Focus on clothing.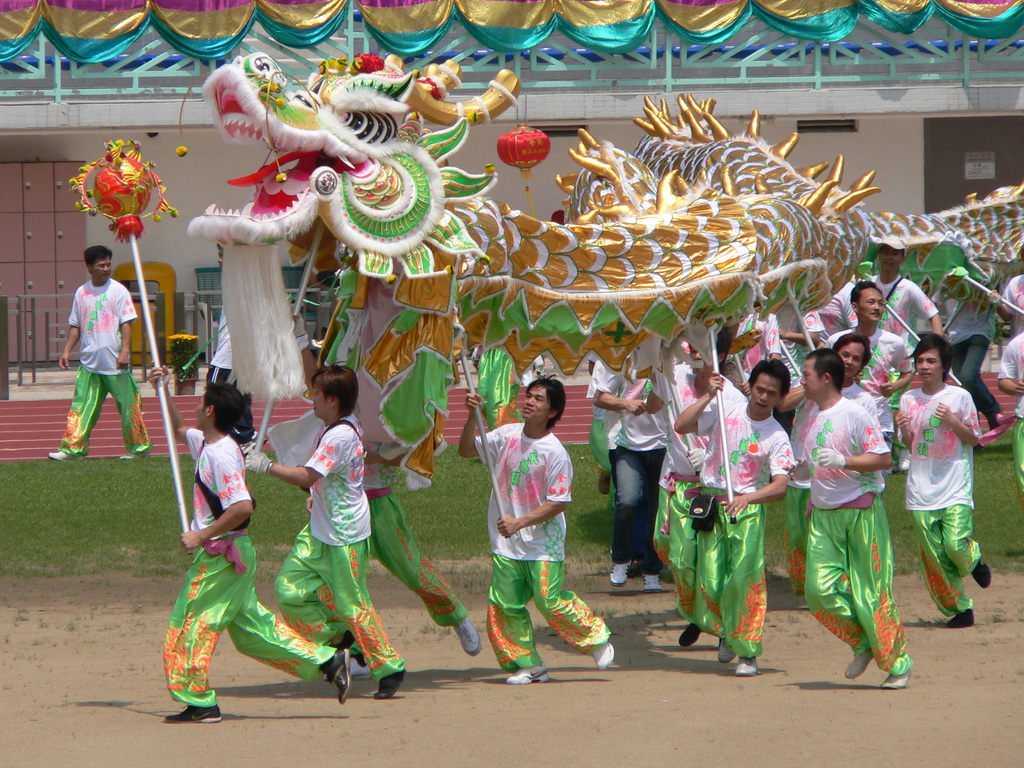
Focused at x1=362 y1=430 x2=480 y2=633.
